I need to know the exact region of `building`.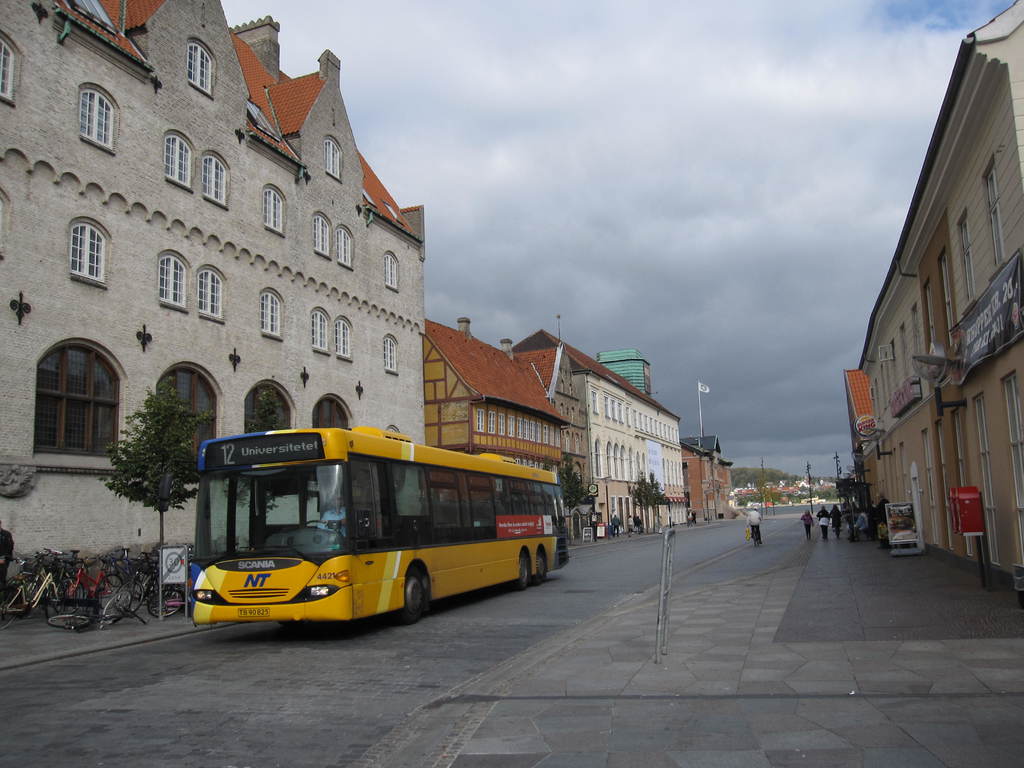
Region: {"x1": 427, "y1": 314, "x2": 571, "y2": 506}.
